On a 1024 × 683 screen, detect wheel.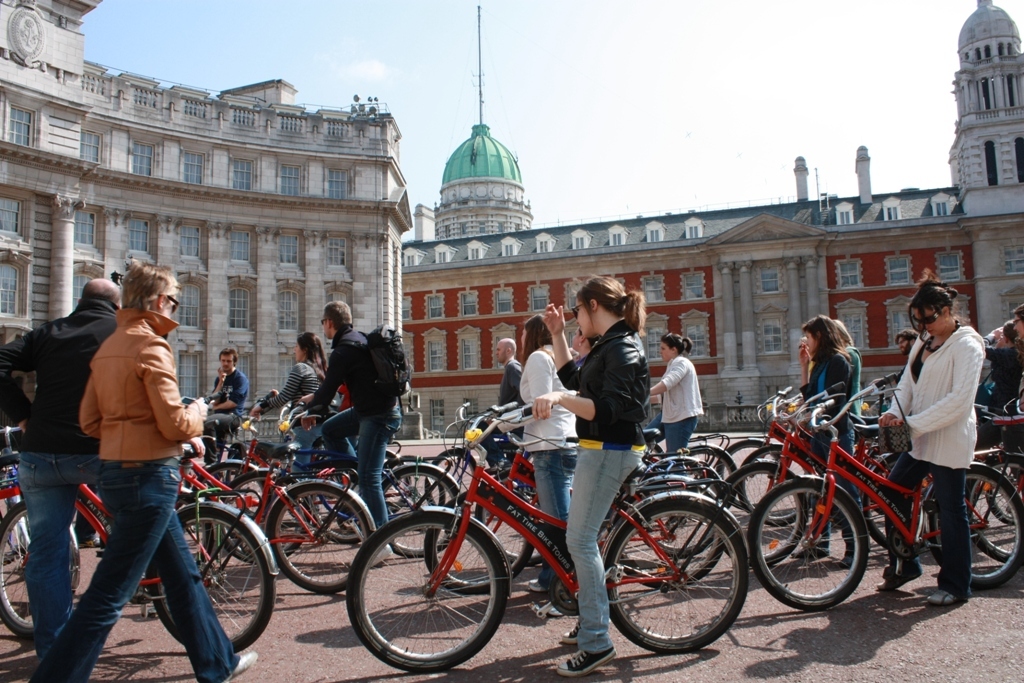
370, 465, 469, 557.
